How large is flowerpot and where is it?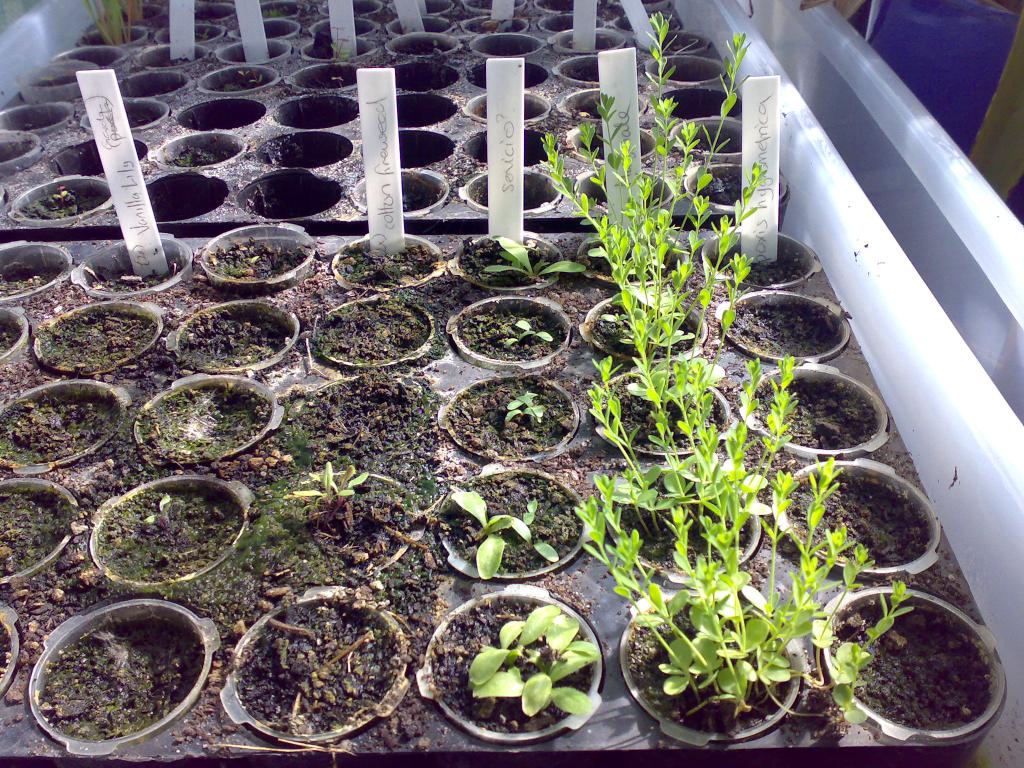
Bounding box: 433:460:611:582.
